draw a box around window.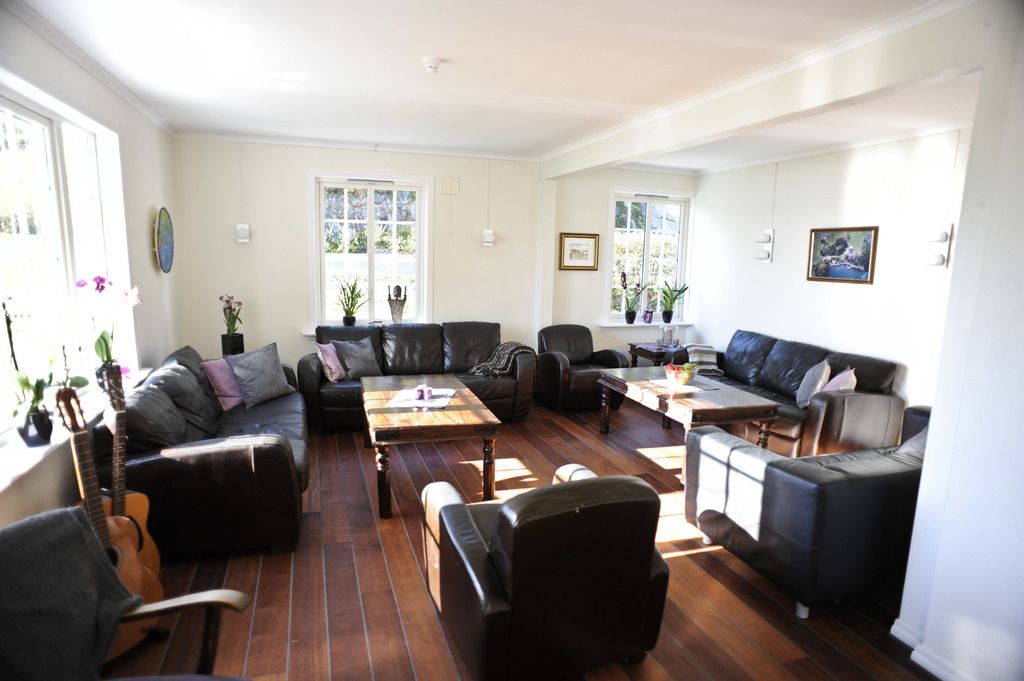
4,92,124,445.
